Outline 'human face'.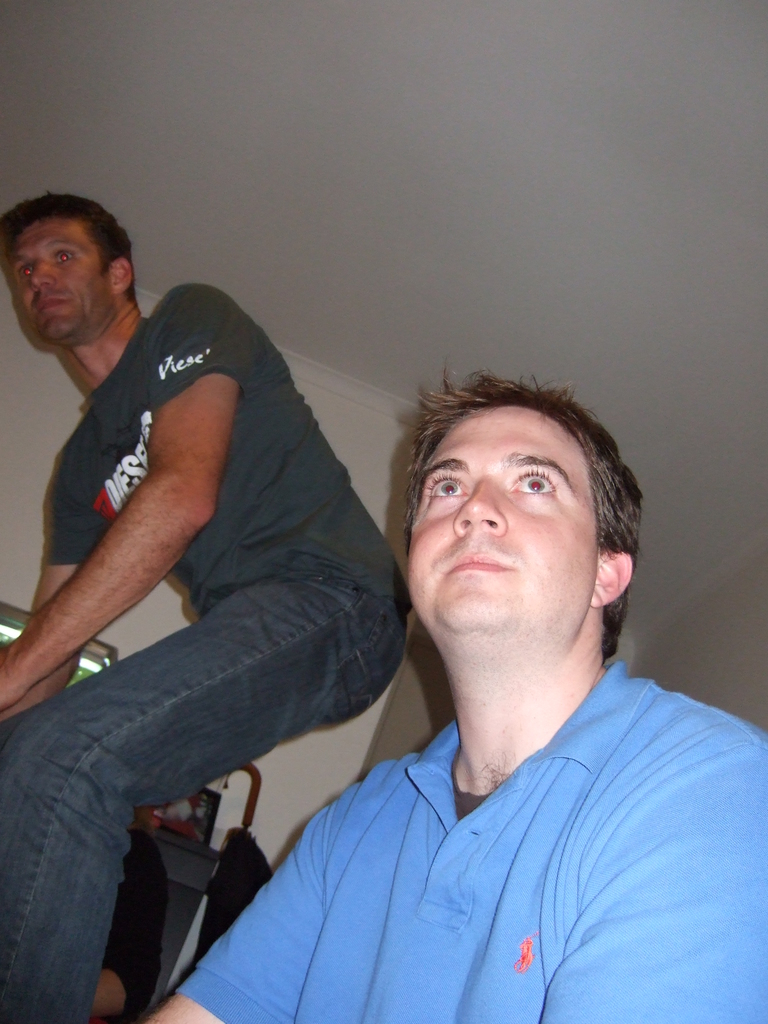
Outline: pyautogui.locateOnScreen(401, 408, 596, 637).
